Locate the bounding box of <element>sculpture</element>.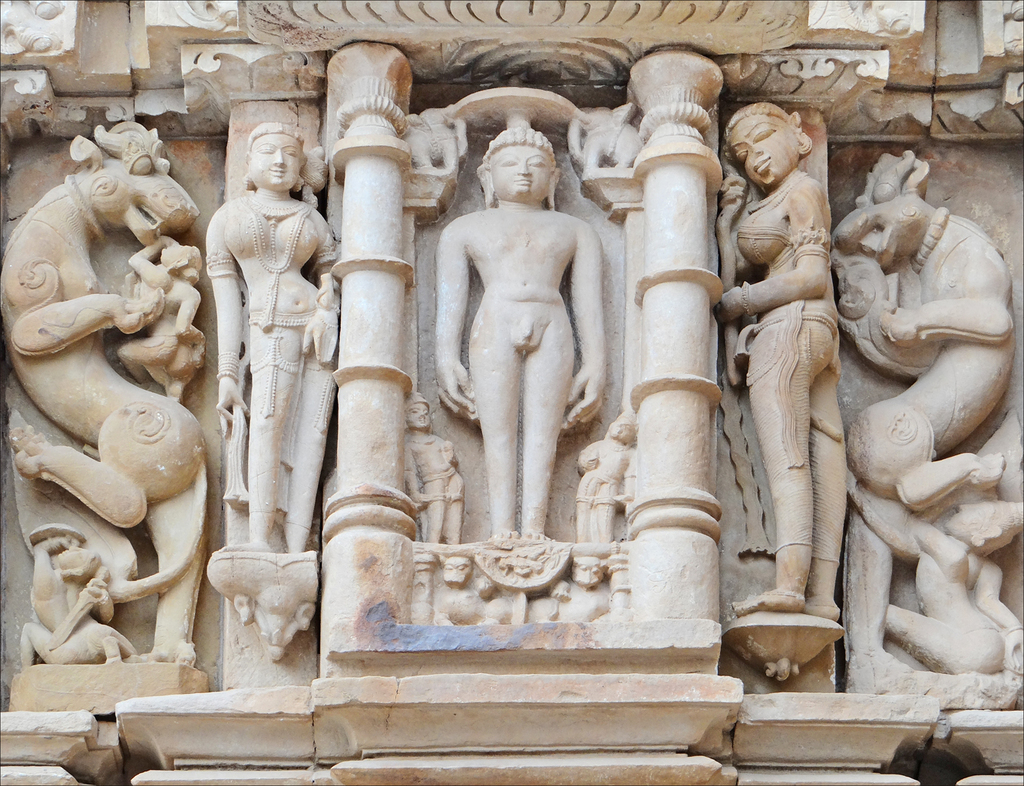
Bounding box: 430, 119, 613, 540.
